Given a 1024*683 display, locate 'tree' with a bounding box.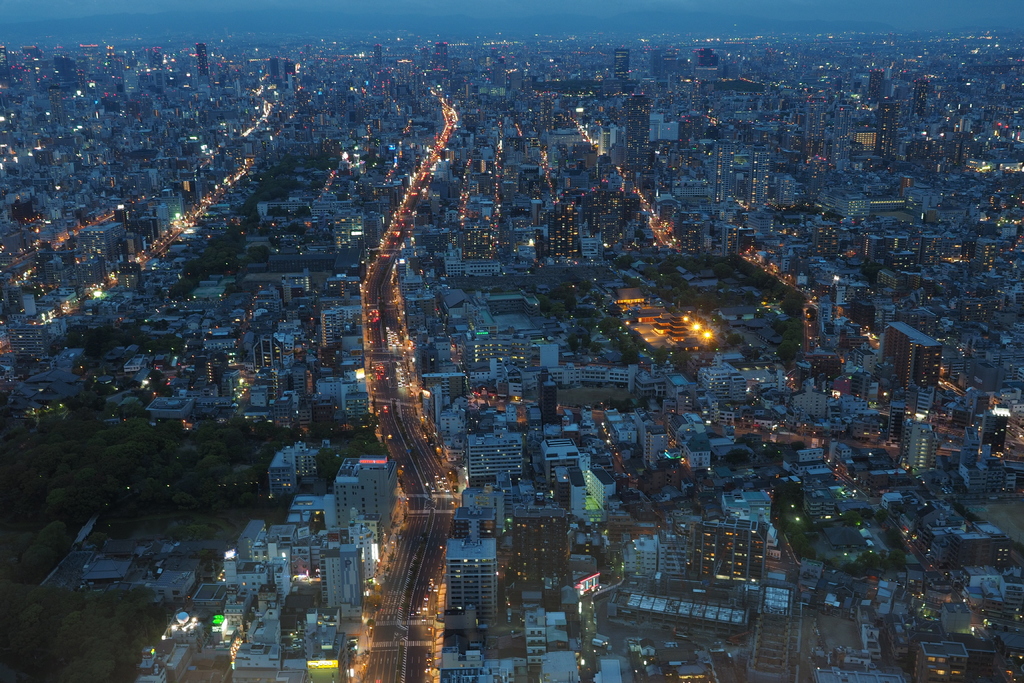
Located: x1=888, y1=528, x2=906, y2=550.
